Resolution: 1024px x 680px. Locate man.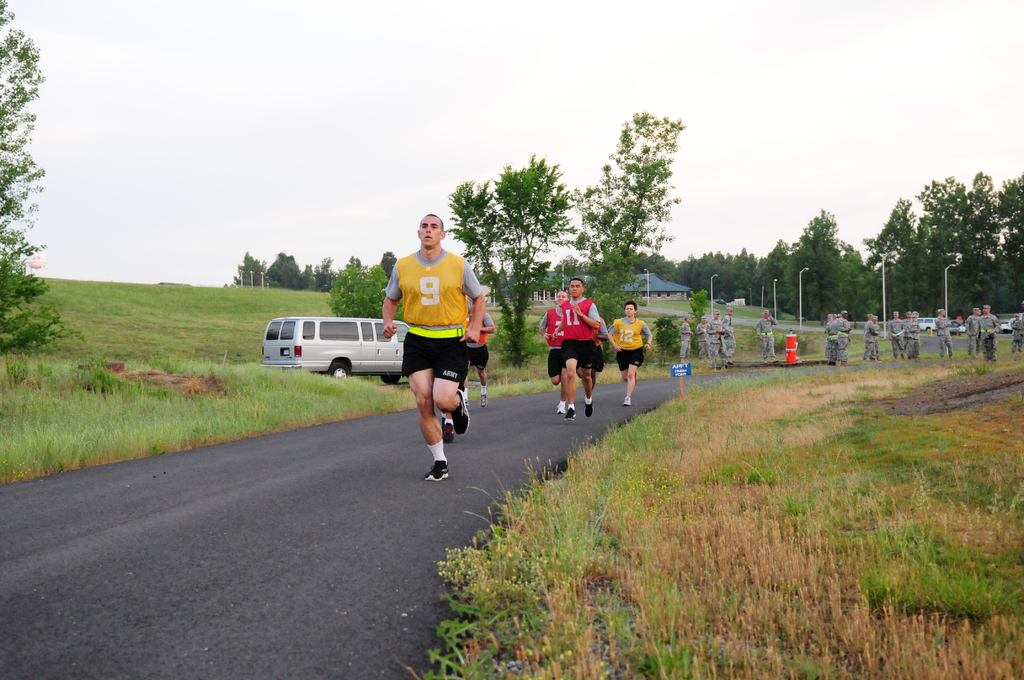
[719,305,737,366].
